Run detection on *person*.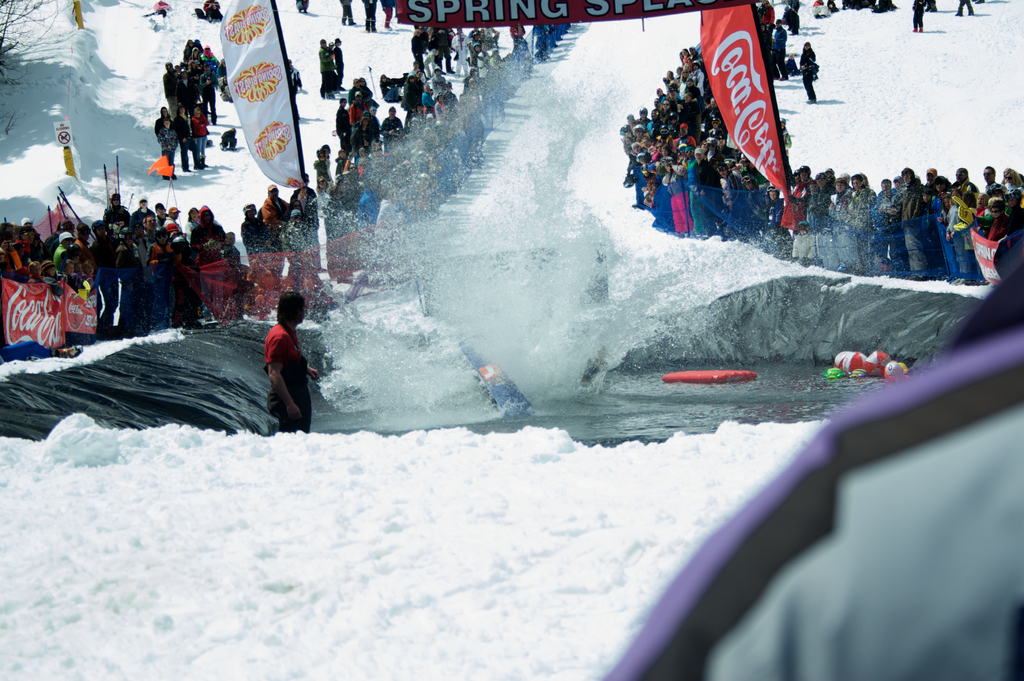
Result: BBox(410, 28, 426, 72).
